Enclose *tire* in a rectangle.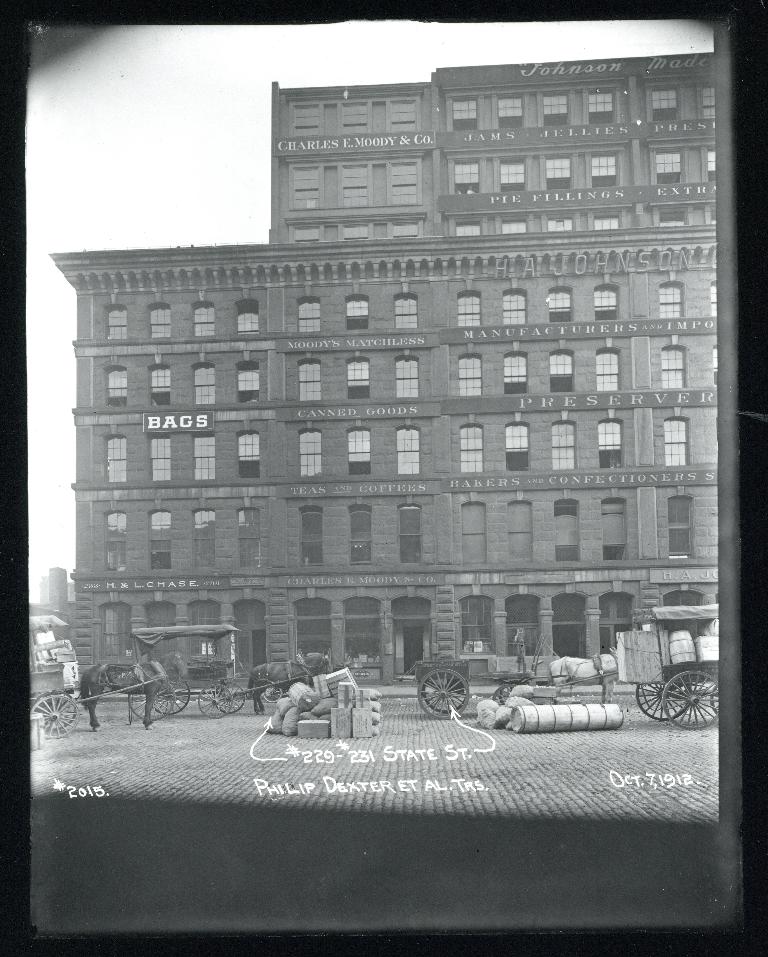
BBox(417, 668, 469, 714).
